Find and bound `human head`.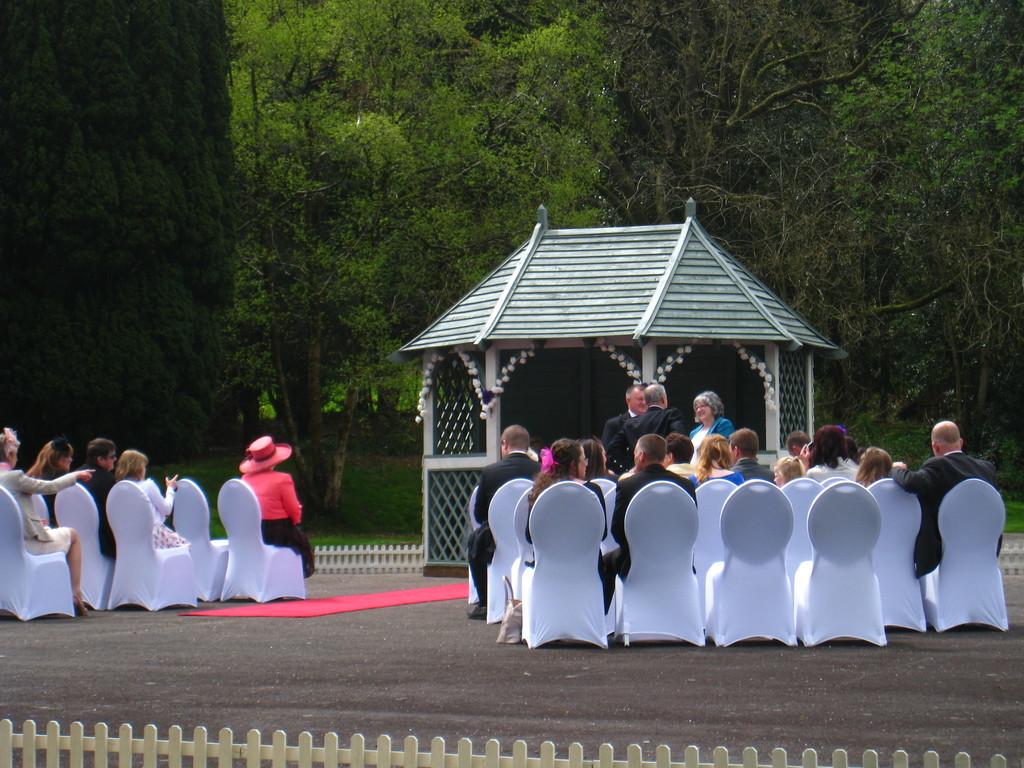
Bound: BBox(84, 435, 118, 476).
